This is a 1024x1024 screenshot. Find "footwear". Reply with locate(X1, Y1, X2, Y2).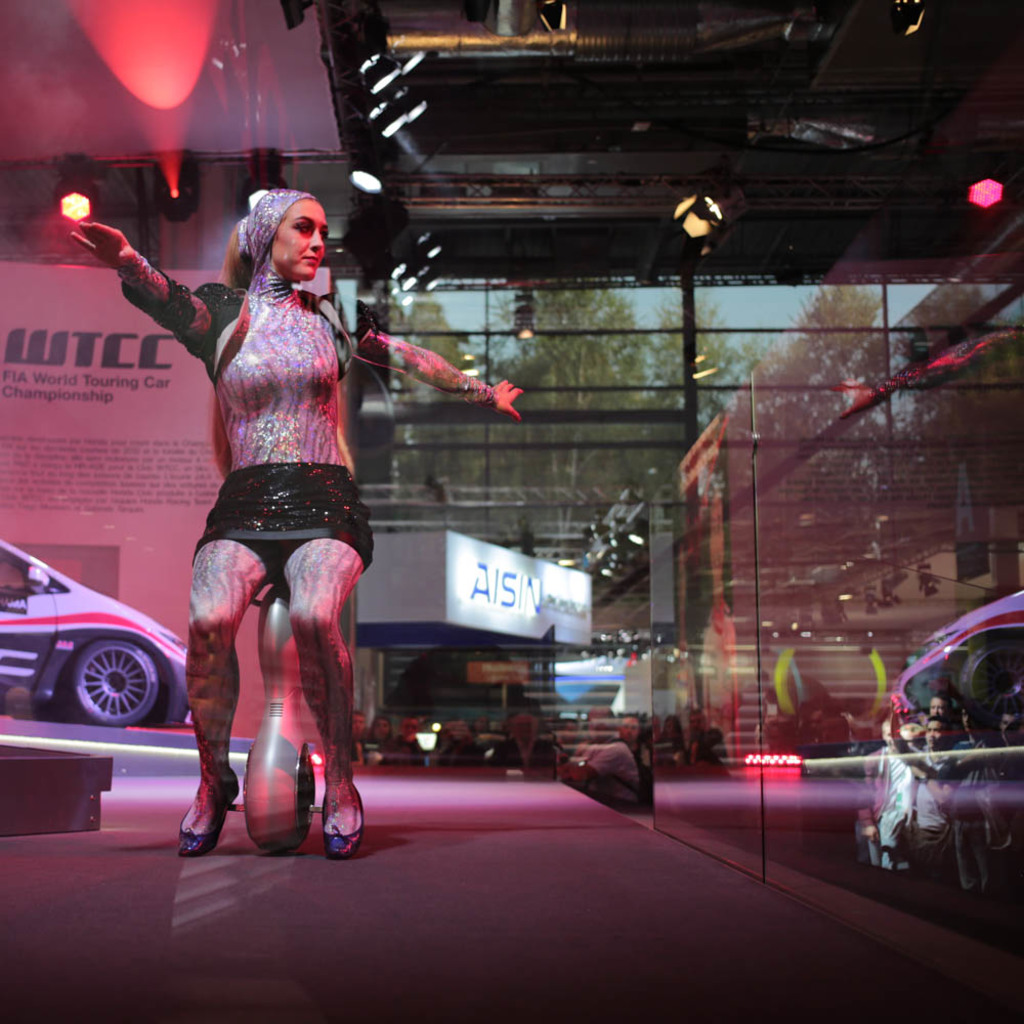
locate(322, 793, 366, 861).
